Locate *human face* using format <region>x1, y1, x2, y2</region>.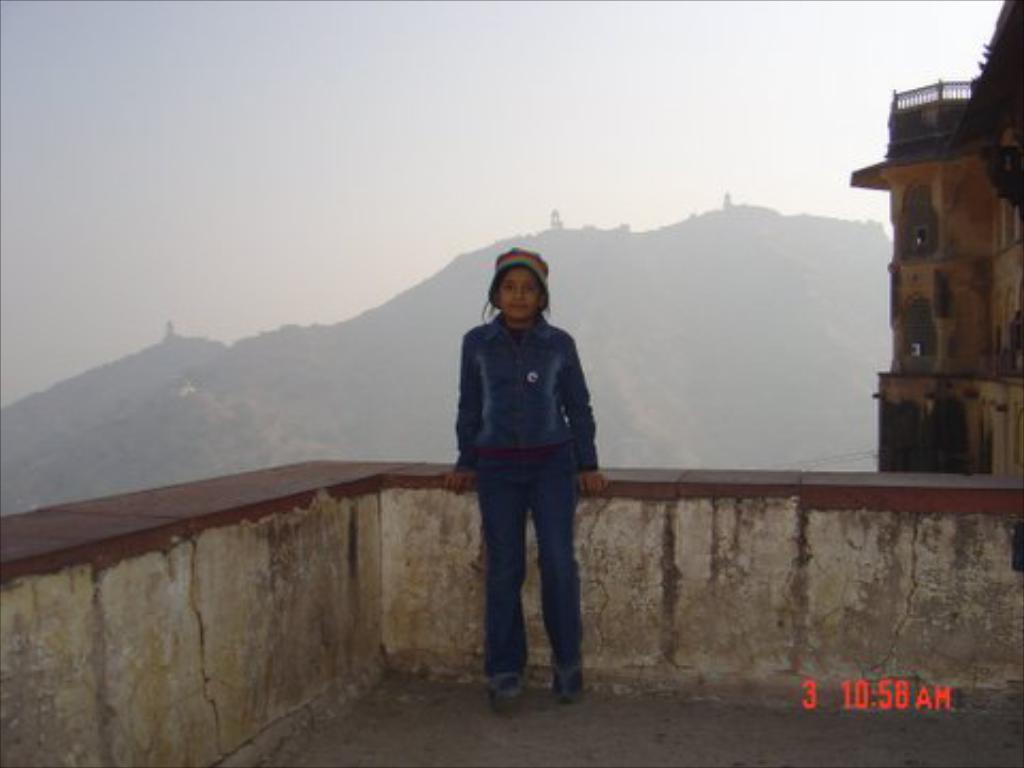
<region>493, 267, 542, 322</region>.
